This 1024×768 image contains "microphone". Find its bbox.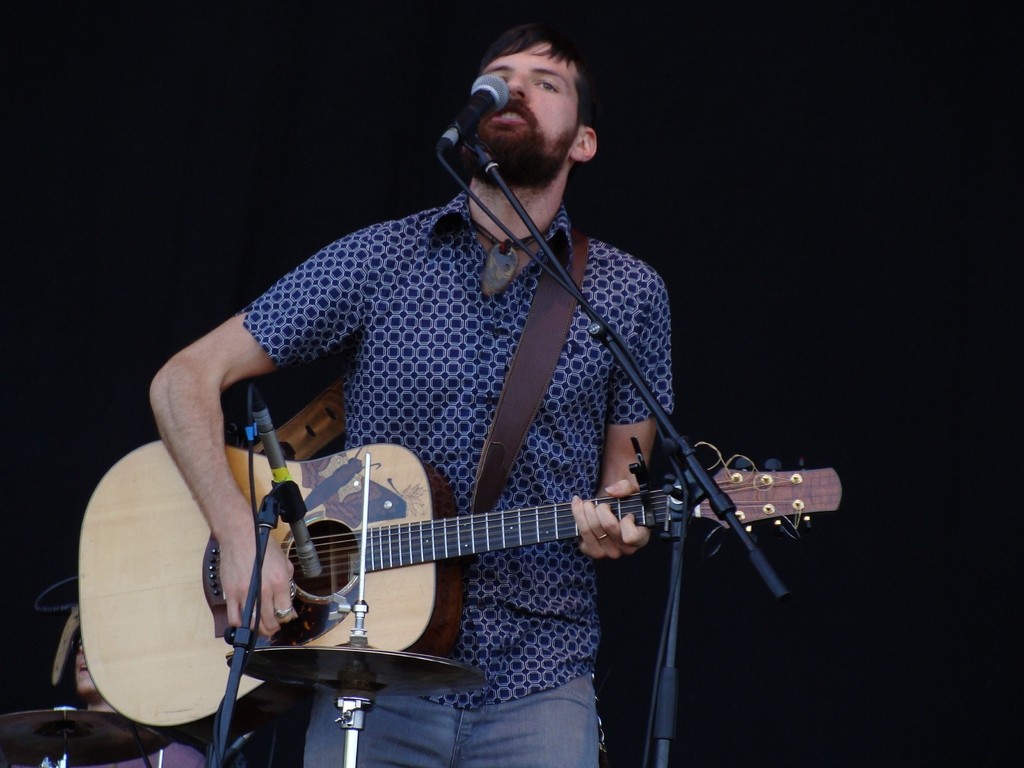
x1=435, y1=73, x2=515, y2=148.
